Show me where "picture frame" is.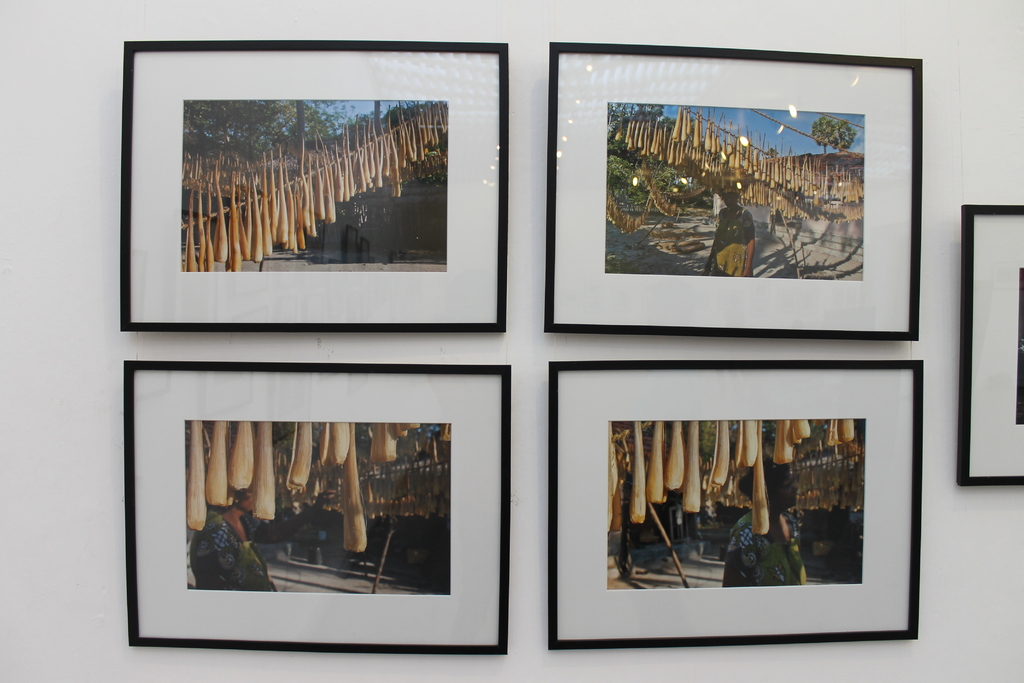
"picture frame" is at bbox=(124, 356, 515, 657).
